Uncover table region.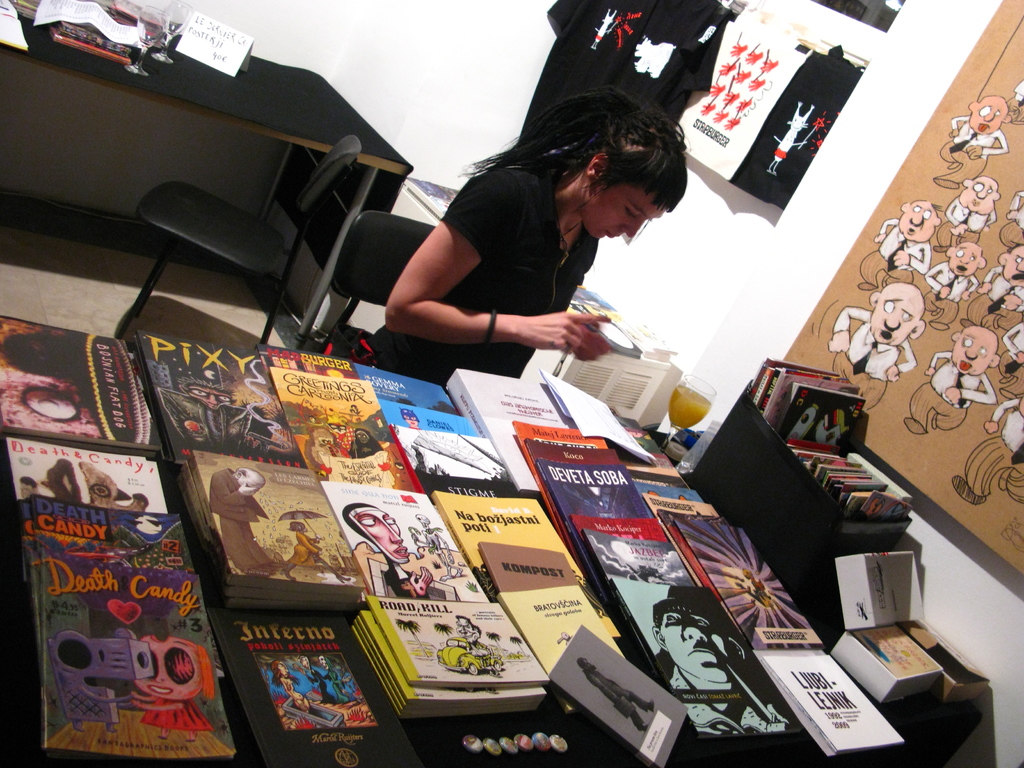
Uncovered: locate(0, 311, 995, 767).
